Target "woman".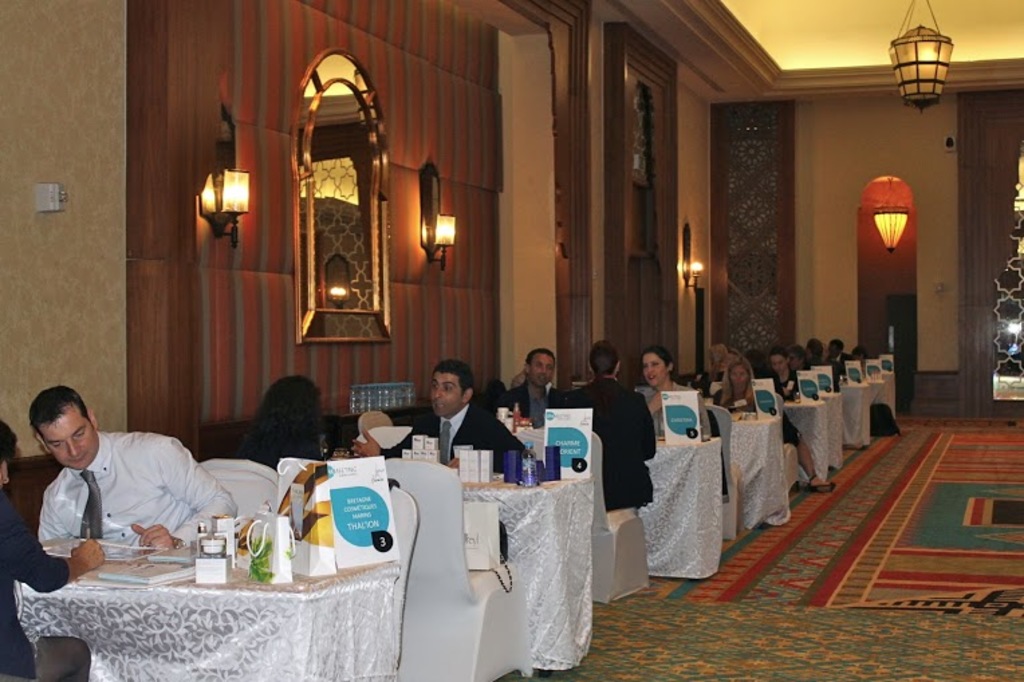
Target region: 639:346:713:439.
